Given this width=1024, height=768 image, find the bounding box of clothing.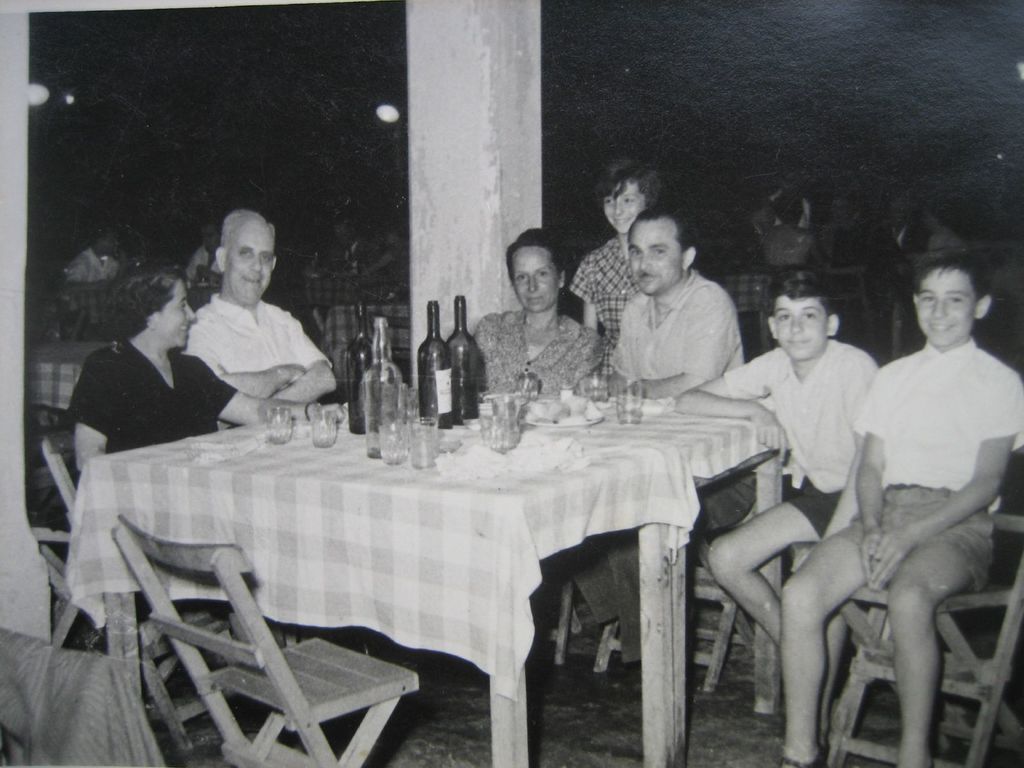
locate(606, 269, 749, 389).
